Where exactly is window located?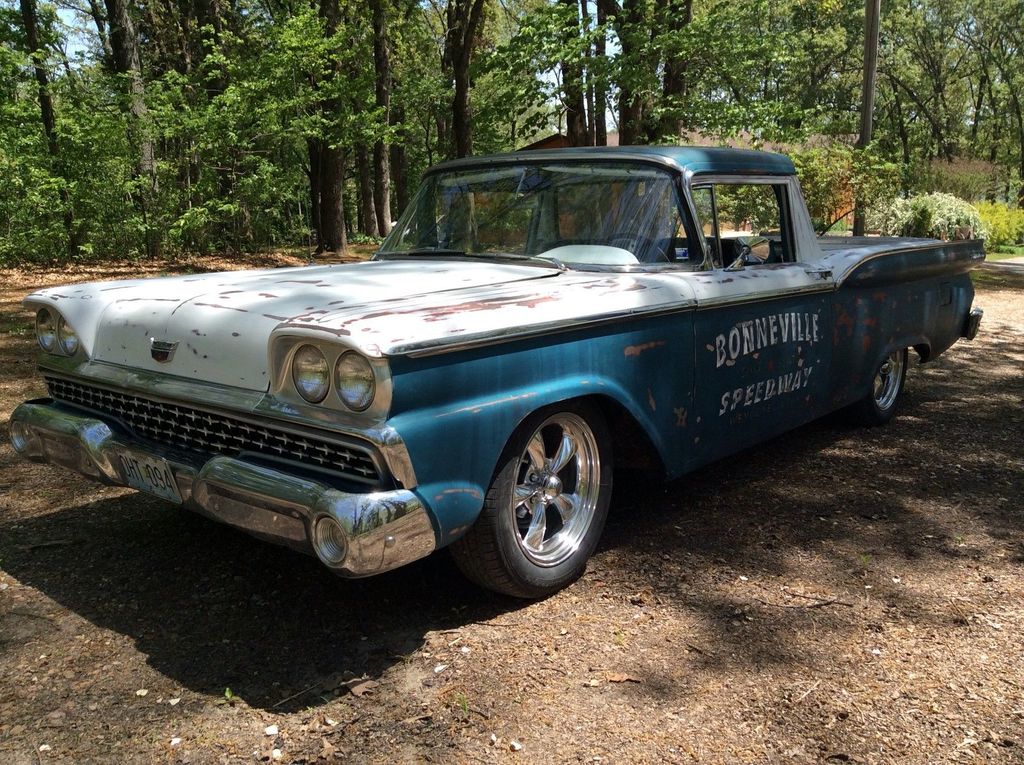
Its bounding box is 547 178 647 241.
